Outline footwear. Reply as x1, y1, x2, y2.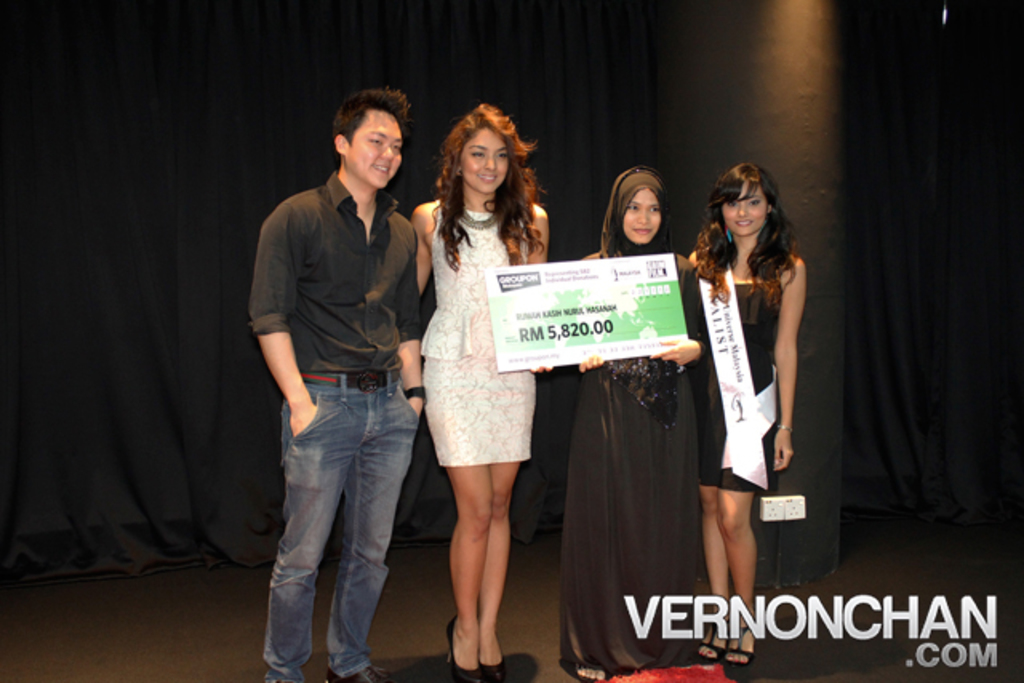
722, 629, 757, 669.
